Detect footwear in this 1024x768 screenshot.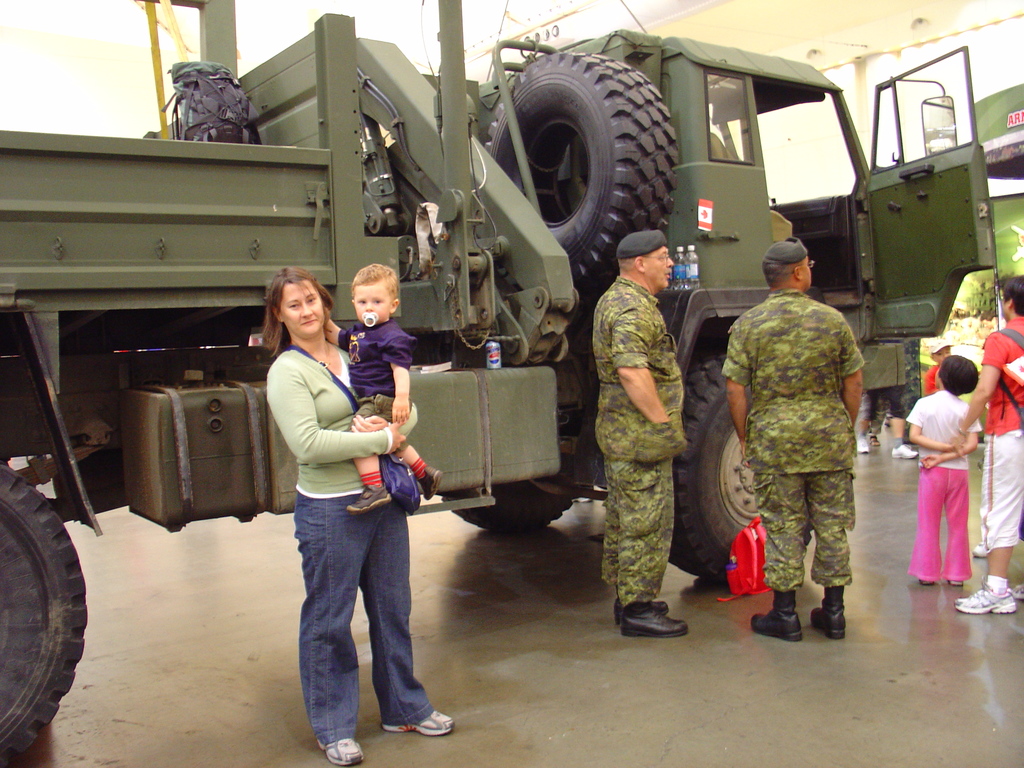
Detection: [left=612, top=600, right=669, bottom=616].
